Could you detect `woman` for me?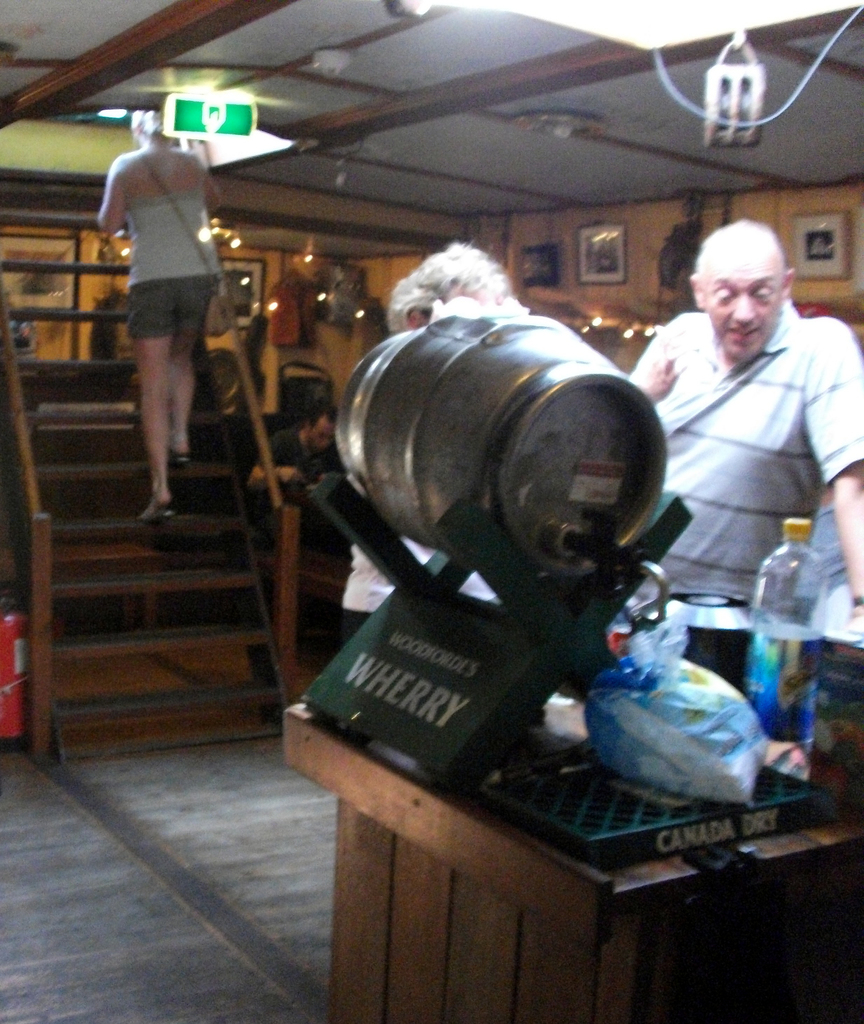
Detection result: {"x1": 94, "y1": 108, "x2": 229, "y2": 488}.
